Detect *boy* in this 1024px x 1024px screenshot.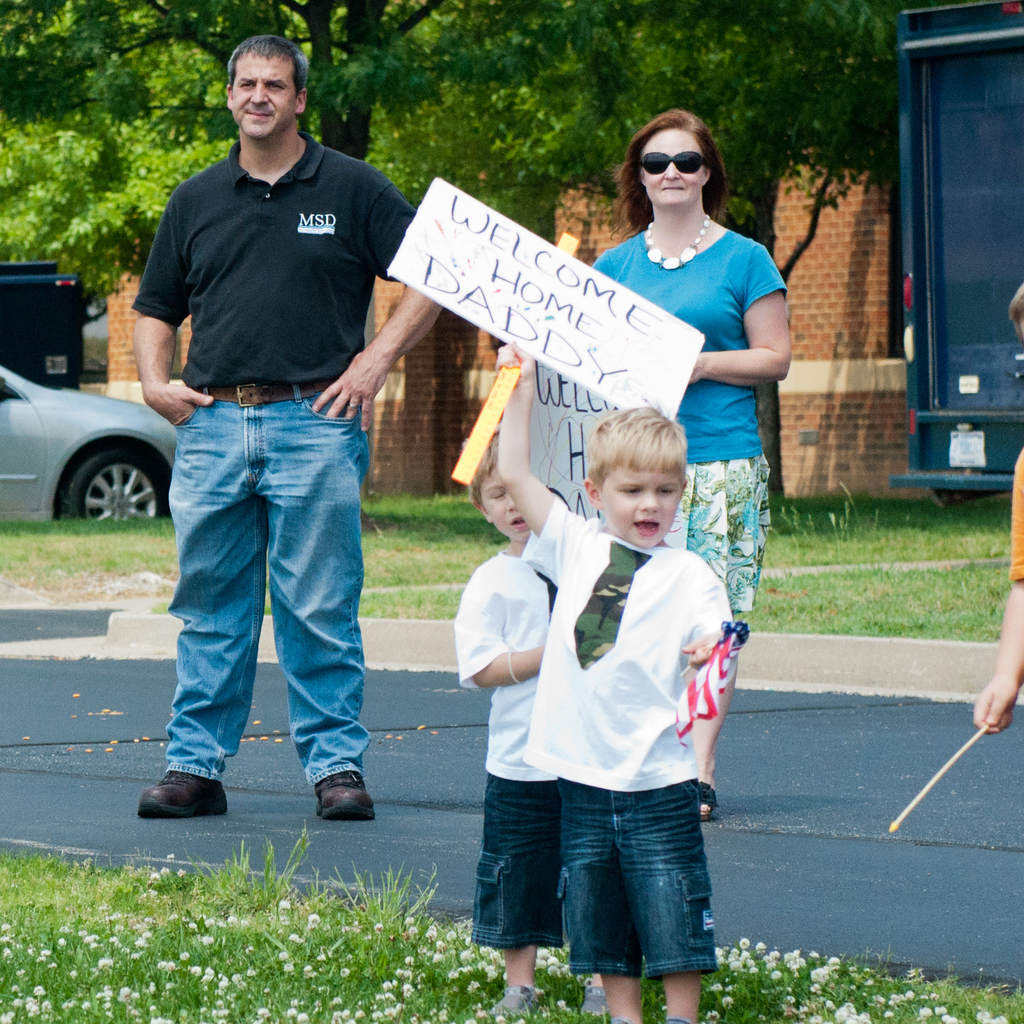
Detection: pyautogui.locateOnScreen(445, 448, 586, 1023).
